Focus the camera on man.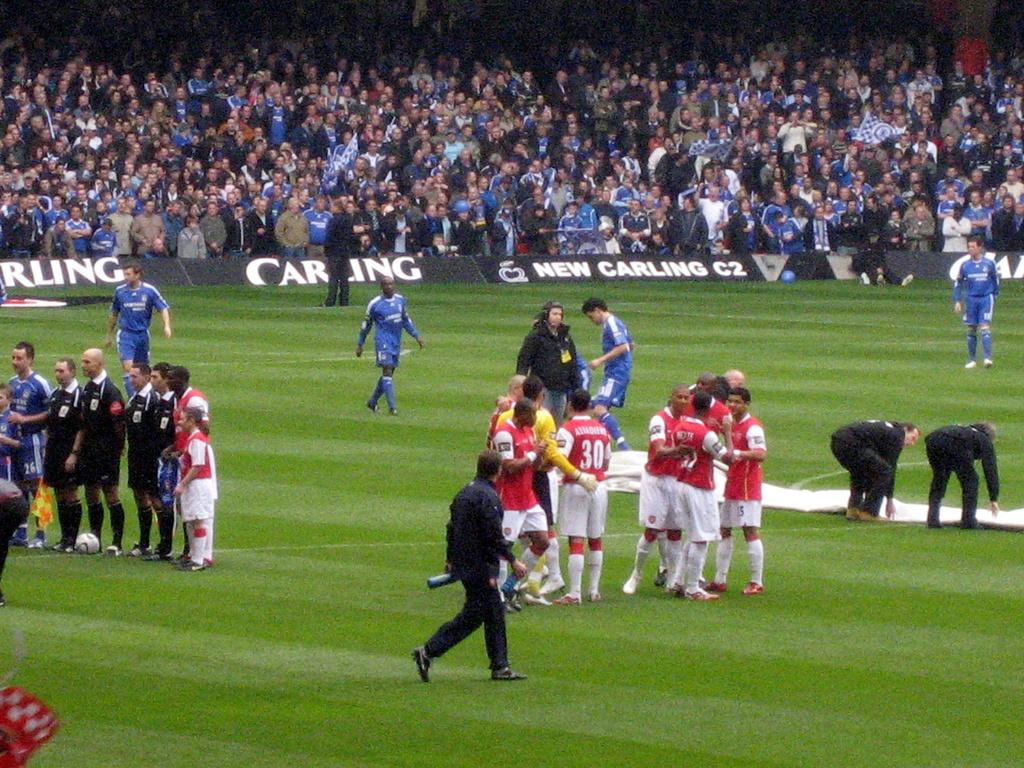
Focus region: BBox(317, 197, 351, 312).
